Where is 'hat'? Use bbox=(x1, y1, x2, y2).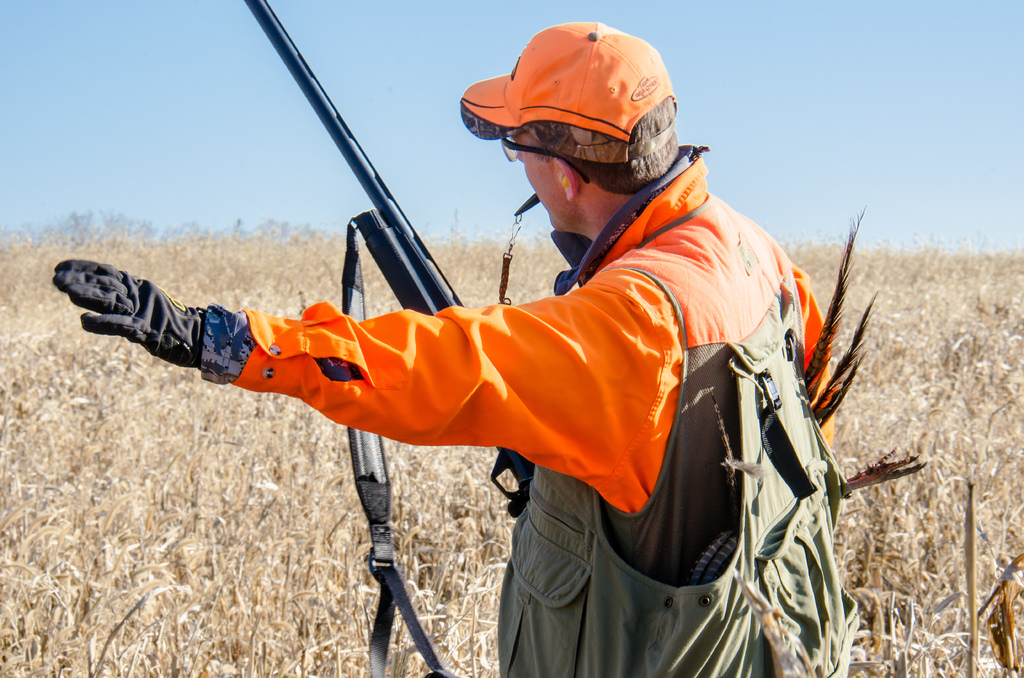
bbox=(456, 17, 682, 165).
